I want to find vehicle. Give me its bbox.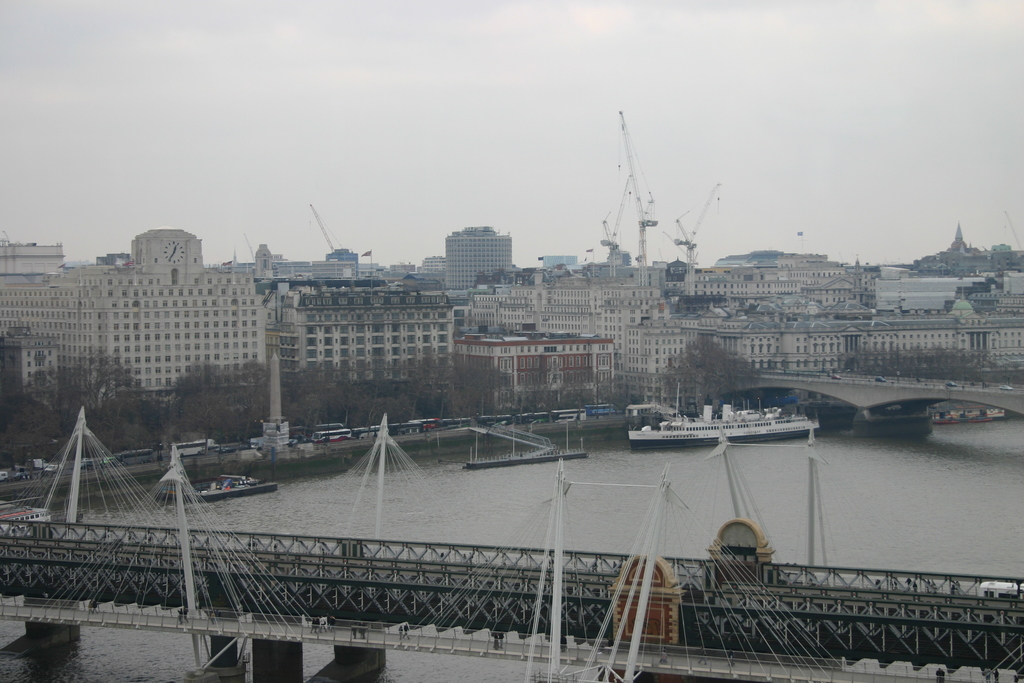
[left=625, top=400, right=820, bottom=449].
